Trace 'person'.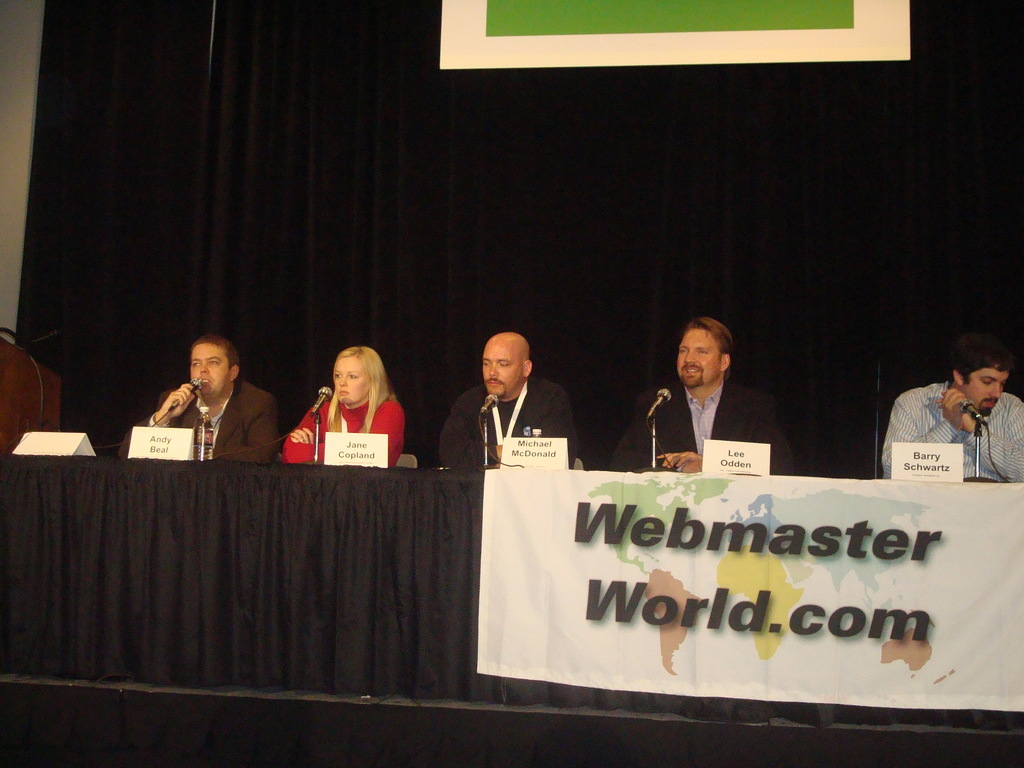
Traced to 443 331 578 467.
